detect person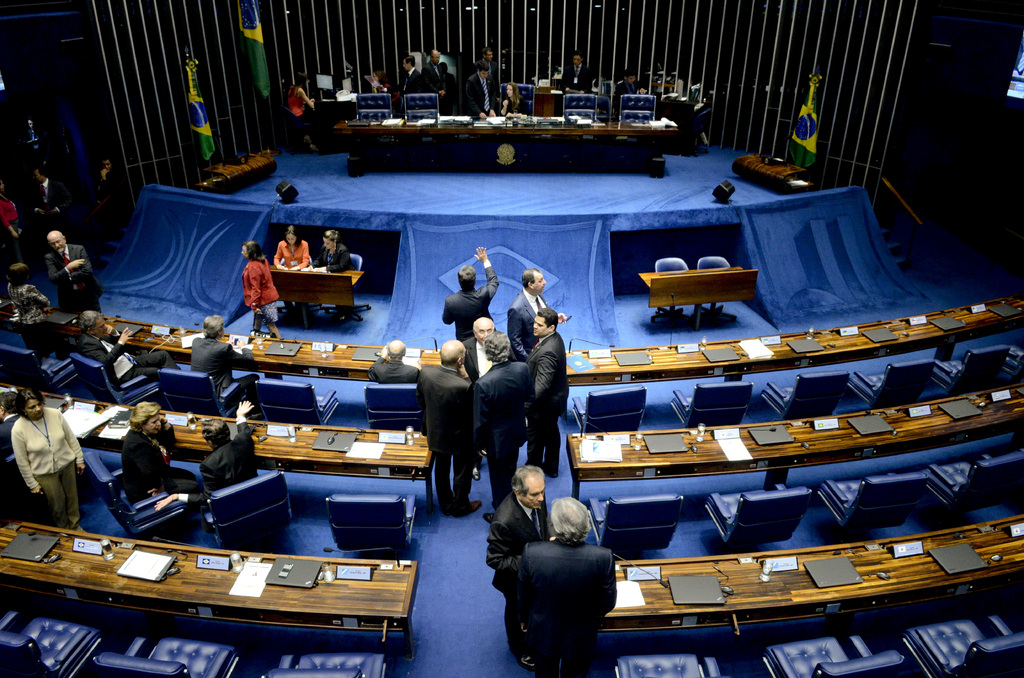
bbox(564, 46, 589, 92)
